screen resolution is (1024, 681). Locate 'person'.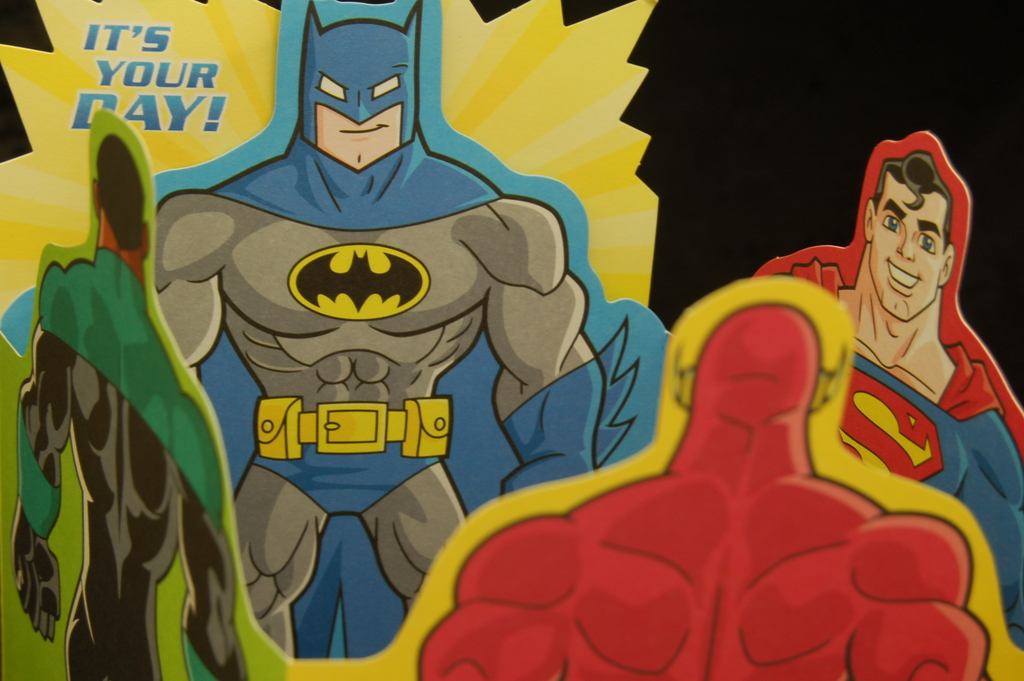
416,296,986,680.
